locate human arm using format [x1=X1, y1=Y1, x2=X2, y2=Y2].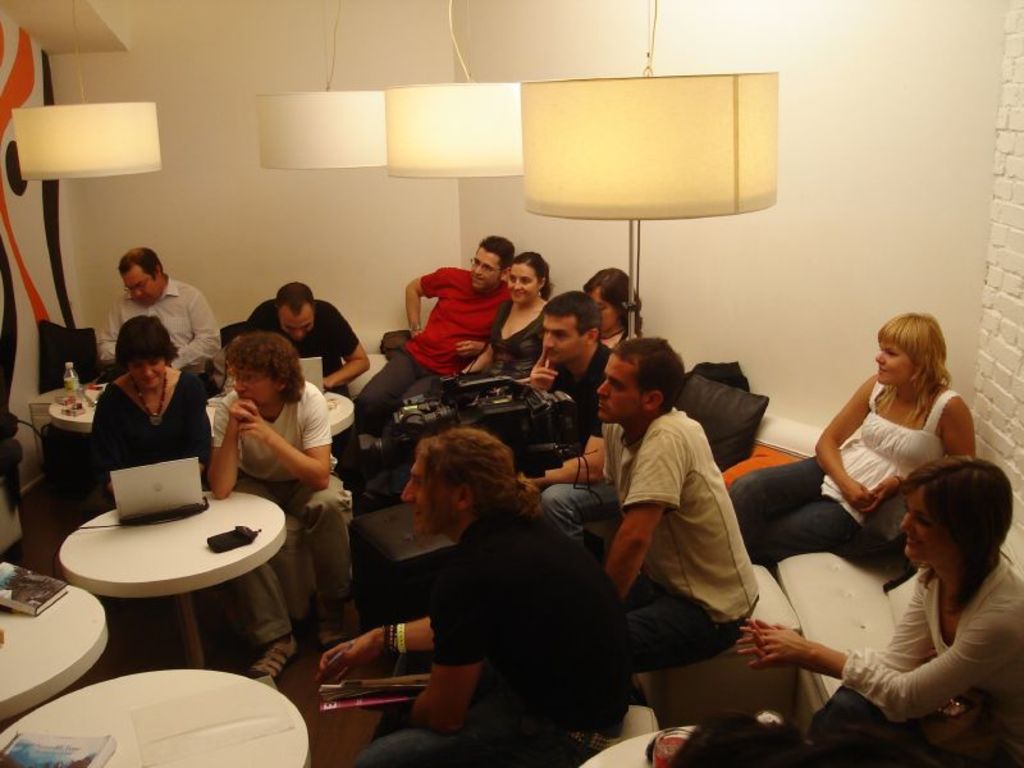
[x1=216, y1=407, x2=244, y2=495].
